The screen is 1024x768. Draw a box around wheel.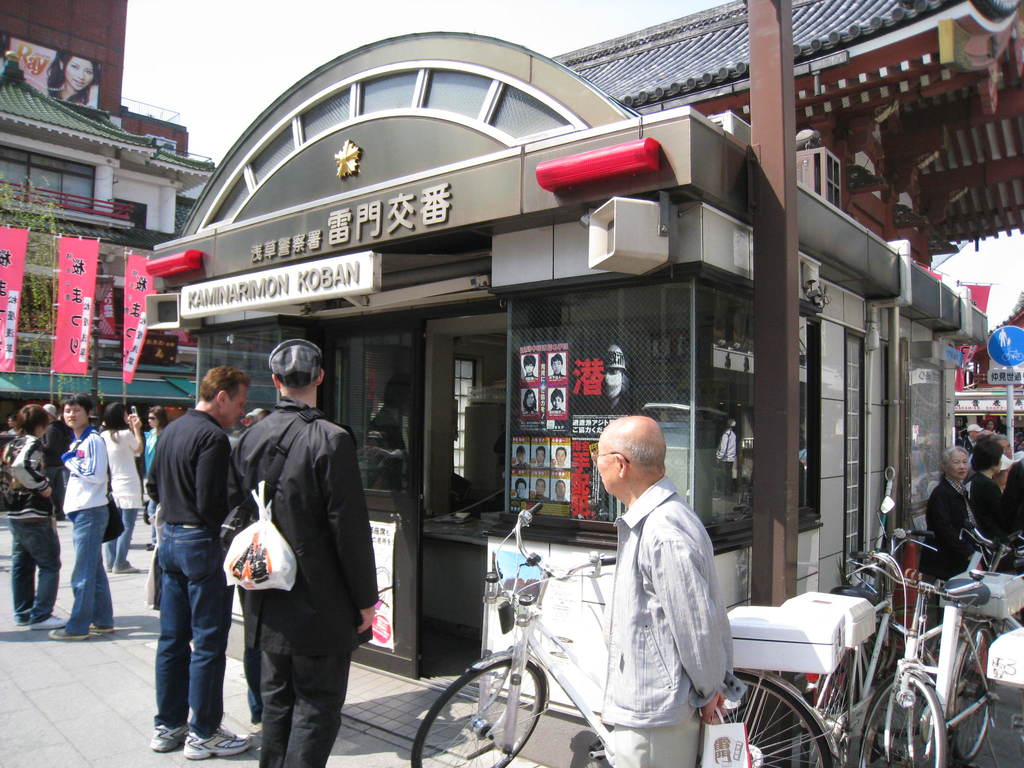
{"x1": 409, "y1": 651, "x2": 550, "y2": 767}.
